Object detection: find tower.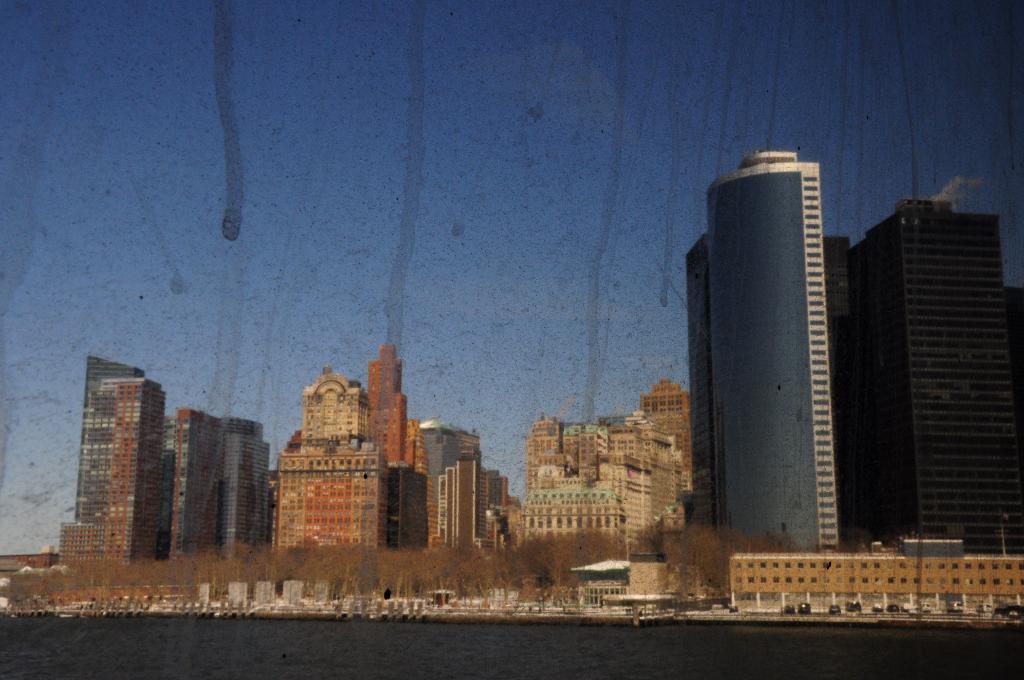
bbox=(709, 152, 828, 555).
